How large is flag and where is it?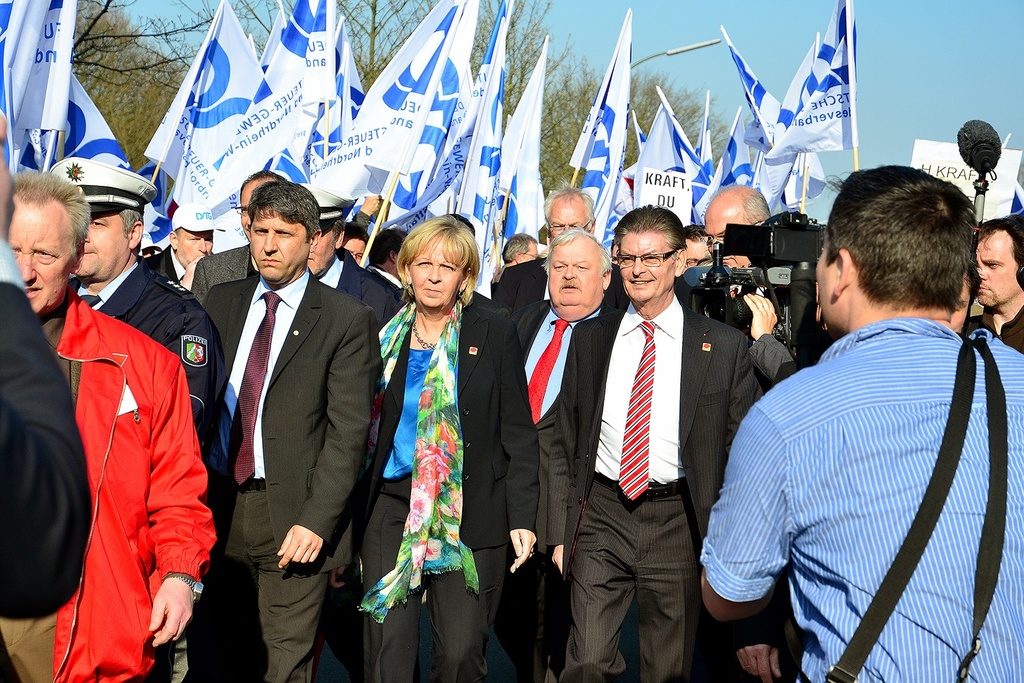
Bounding box: pyautogui.locateOnScreen(722, 23, 779, 141).
